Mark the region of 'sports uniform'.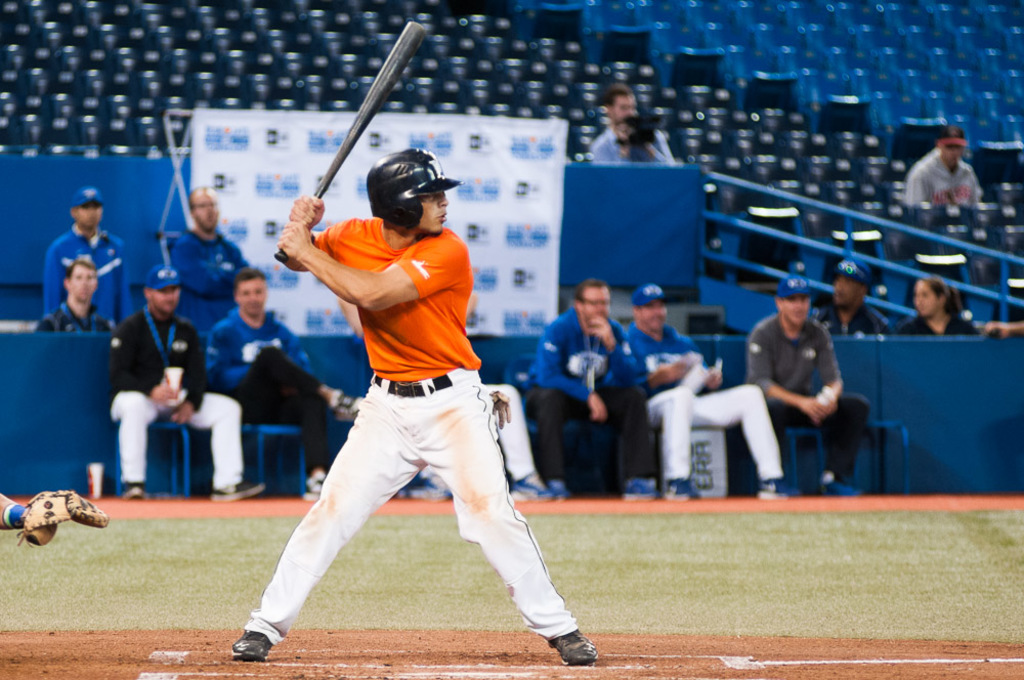
Region: bbox=[97, 308, 243, 494].
